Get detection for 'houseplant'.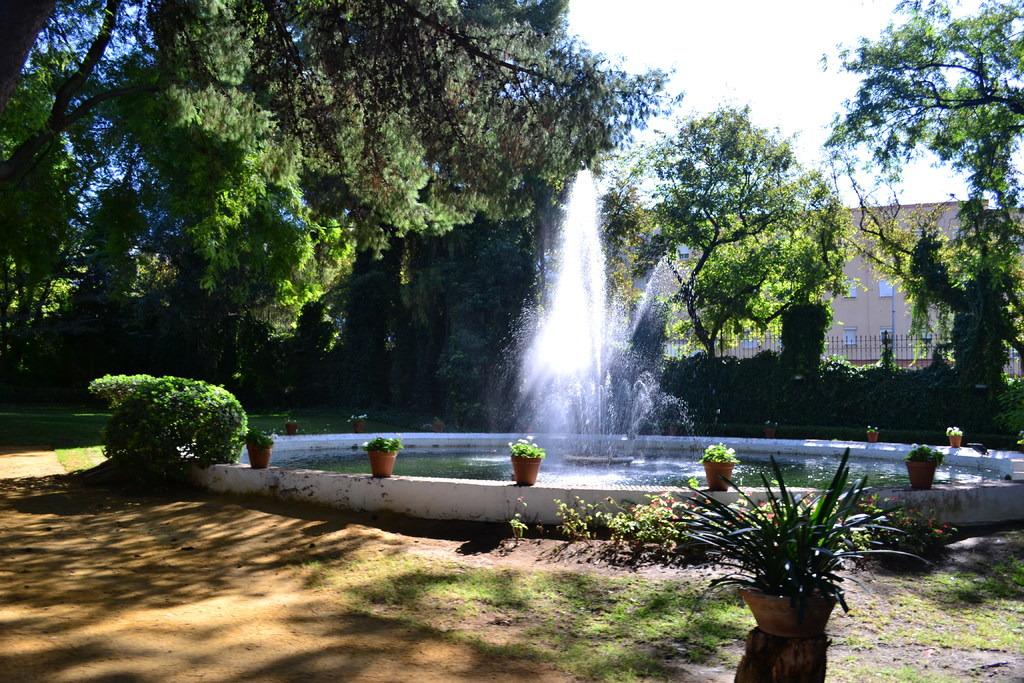
Detection: l=865, t=420, r=883, b=441.
